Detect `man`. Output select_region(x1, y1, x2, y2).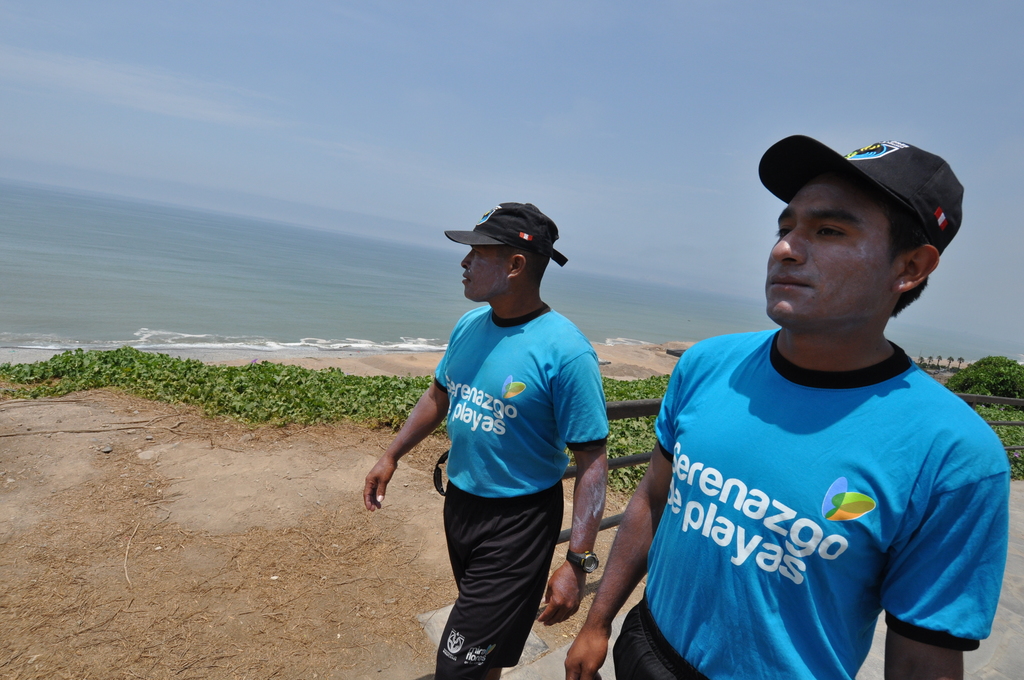
select_region(560, 140, 1009, 679).
